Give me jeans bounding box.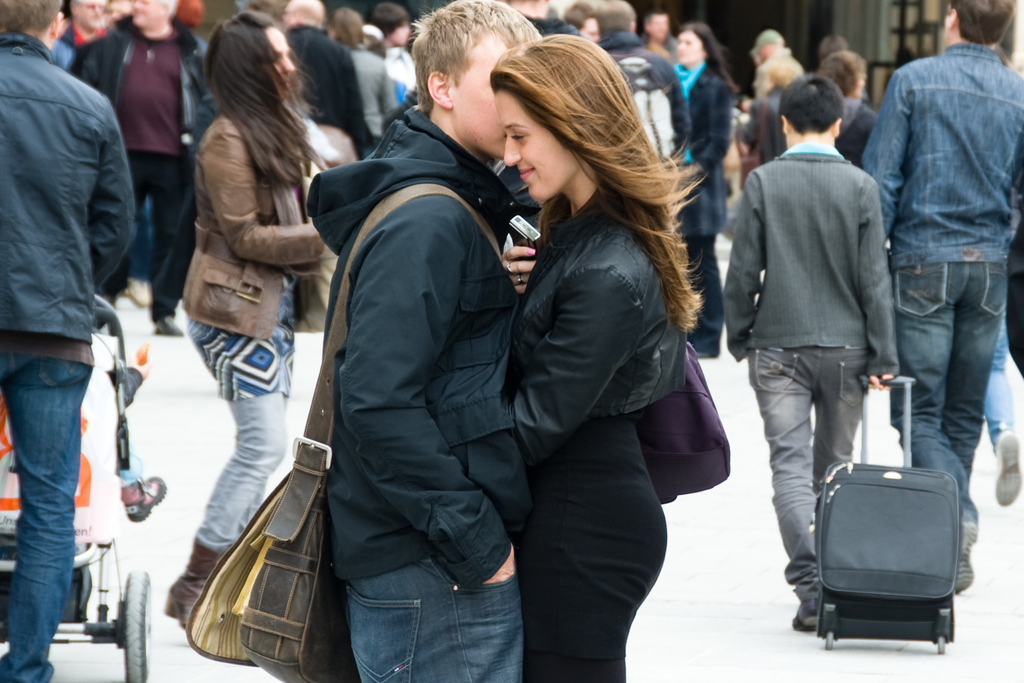
<region>982, 292, 1014, 445</region>.
